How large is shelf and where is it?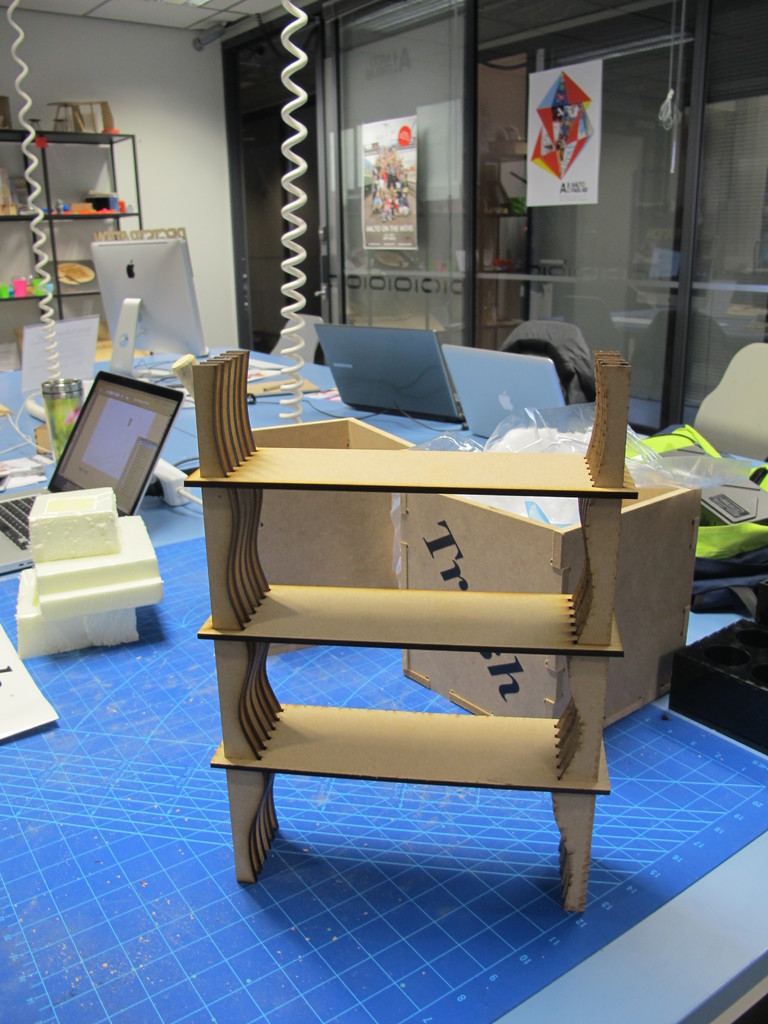
Bounding box: <region>182, 486, 640, 642</region>.
